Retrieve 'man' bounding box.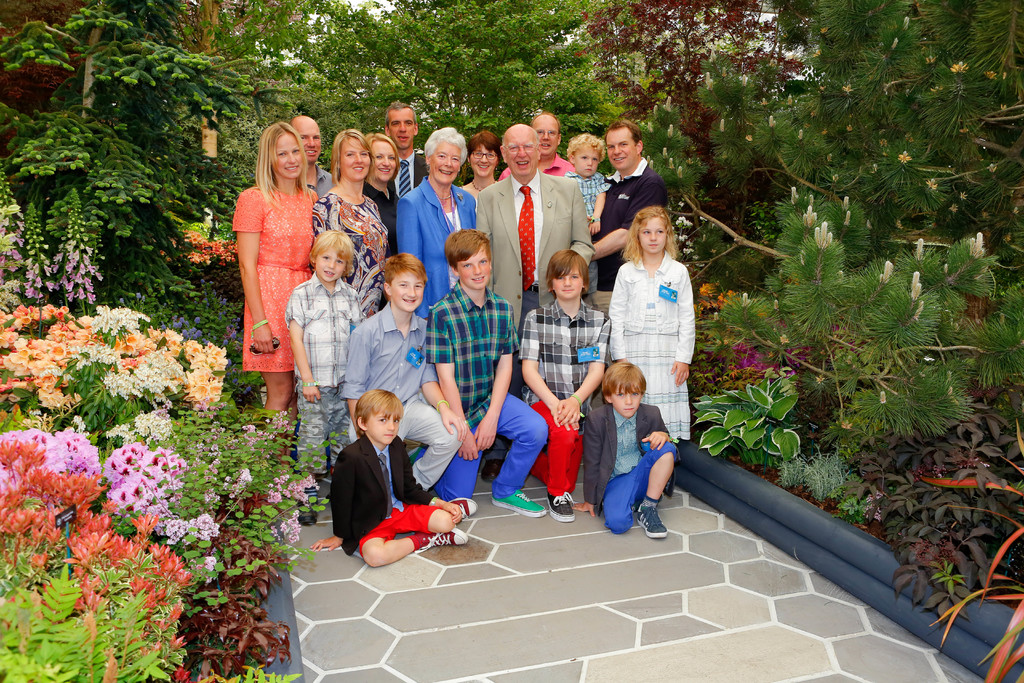
Bounding box: 317,390,481,582.
